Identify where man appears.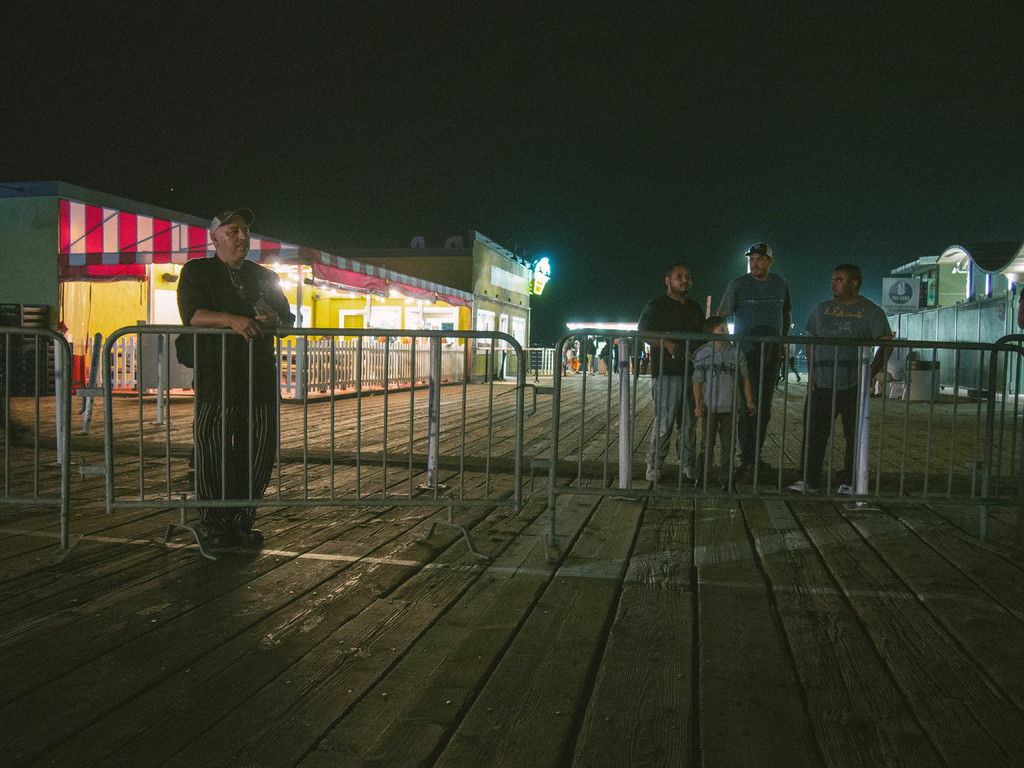
Appears at [x1=154, y1=211, x2=284, y2=552].
